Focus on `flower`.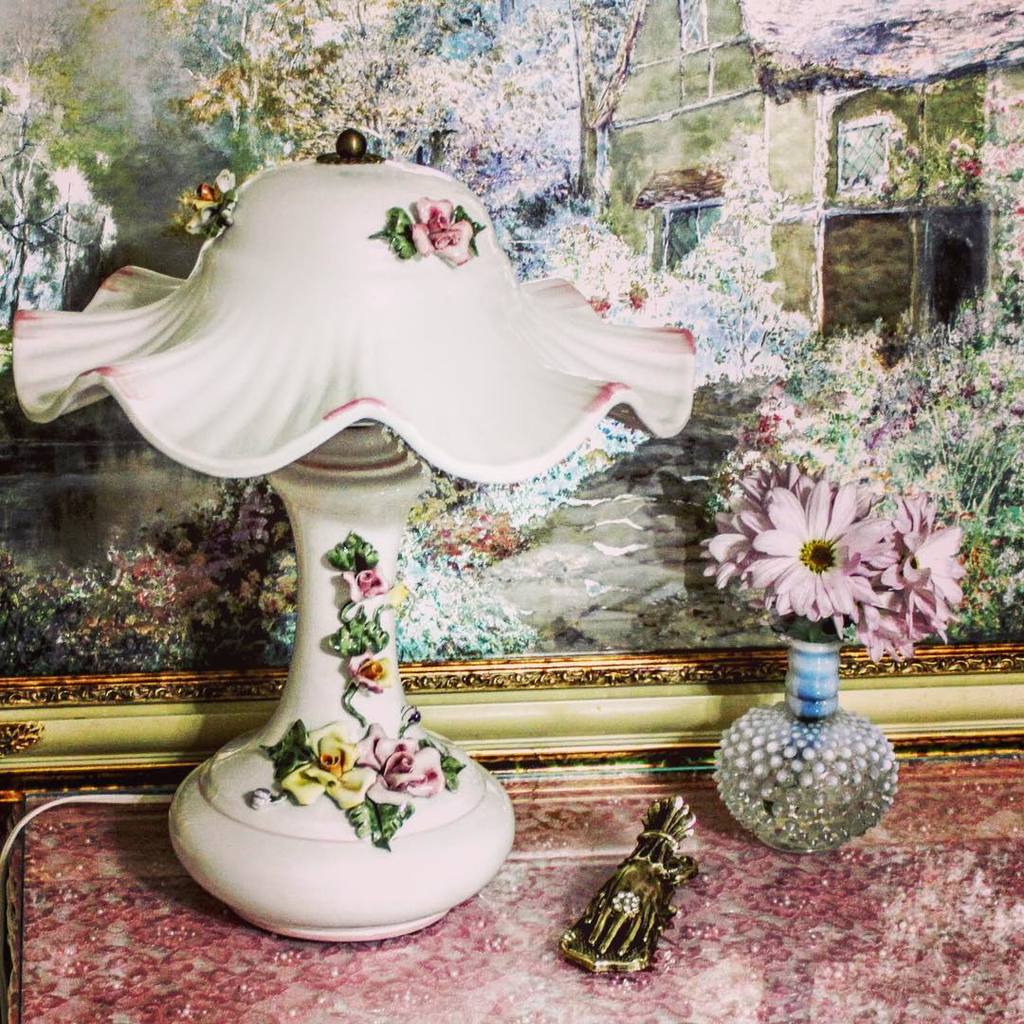
Focused at BBox(409, 197, 468, 263).
